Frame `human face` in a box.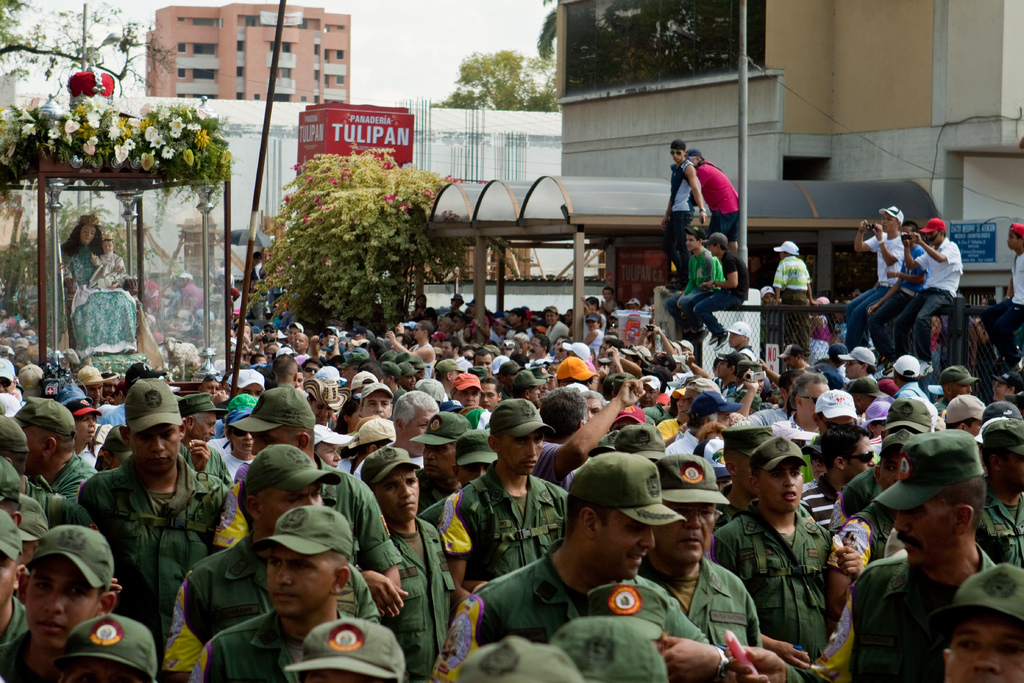
718,361,728,379.
